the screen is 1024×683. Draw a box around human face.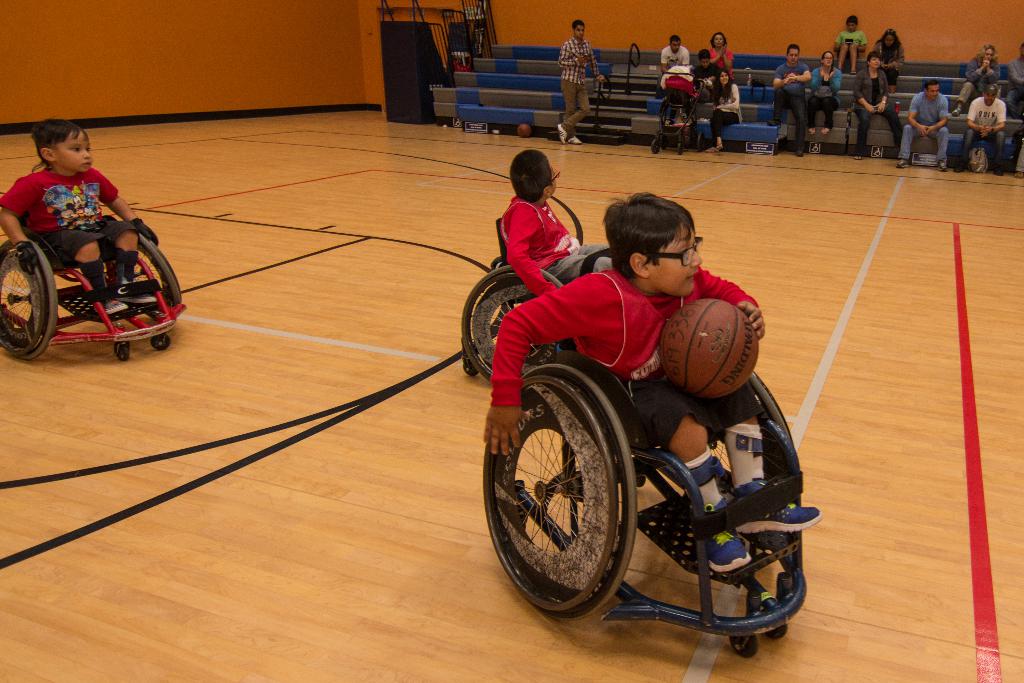
<box>870,54,879,68</box>.
